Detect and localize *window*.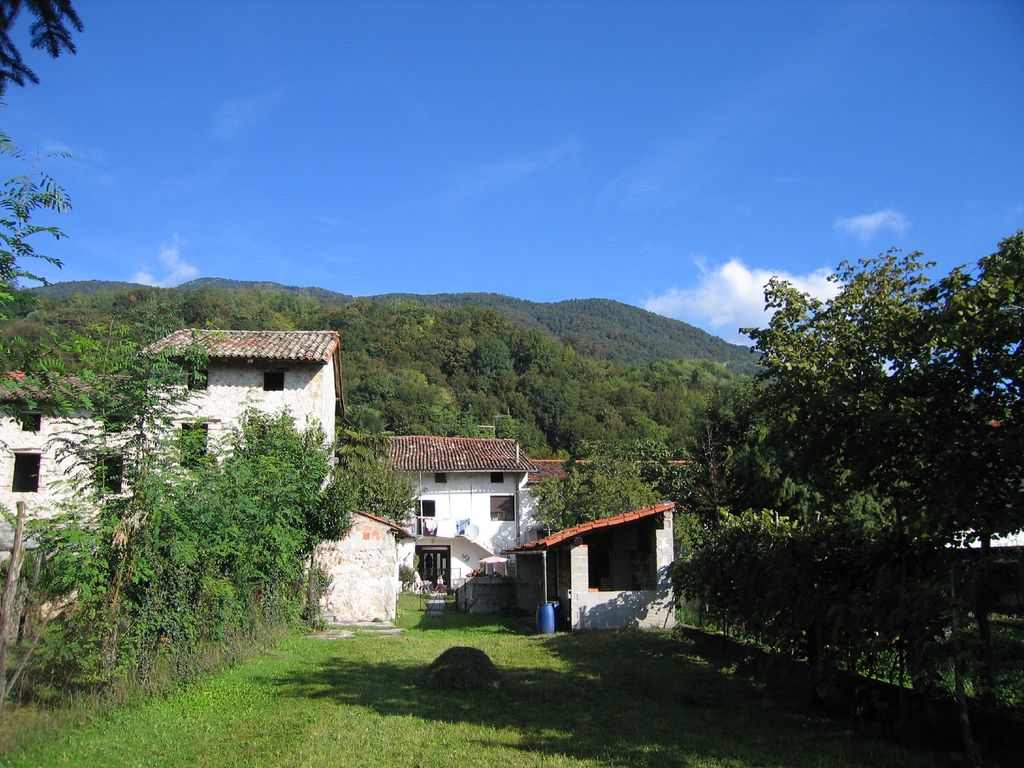
Localized at [88,450,122,499].
